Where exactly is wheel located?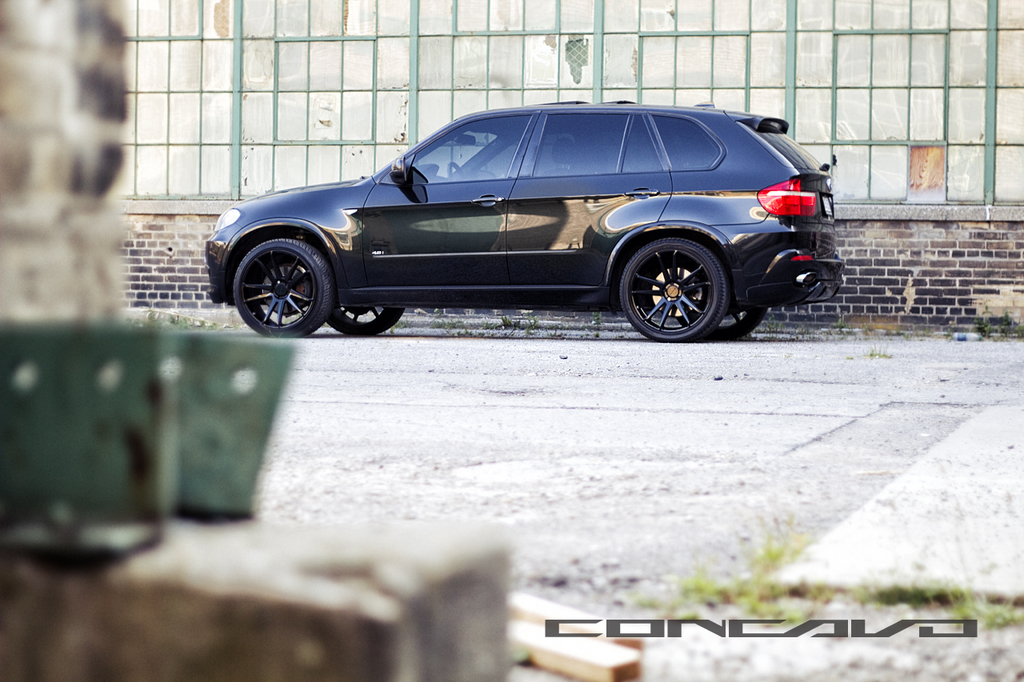
Its bounding box is 702,302,764,341.
